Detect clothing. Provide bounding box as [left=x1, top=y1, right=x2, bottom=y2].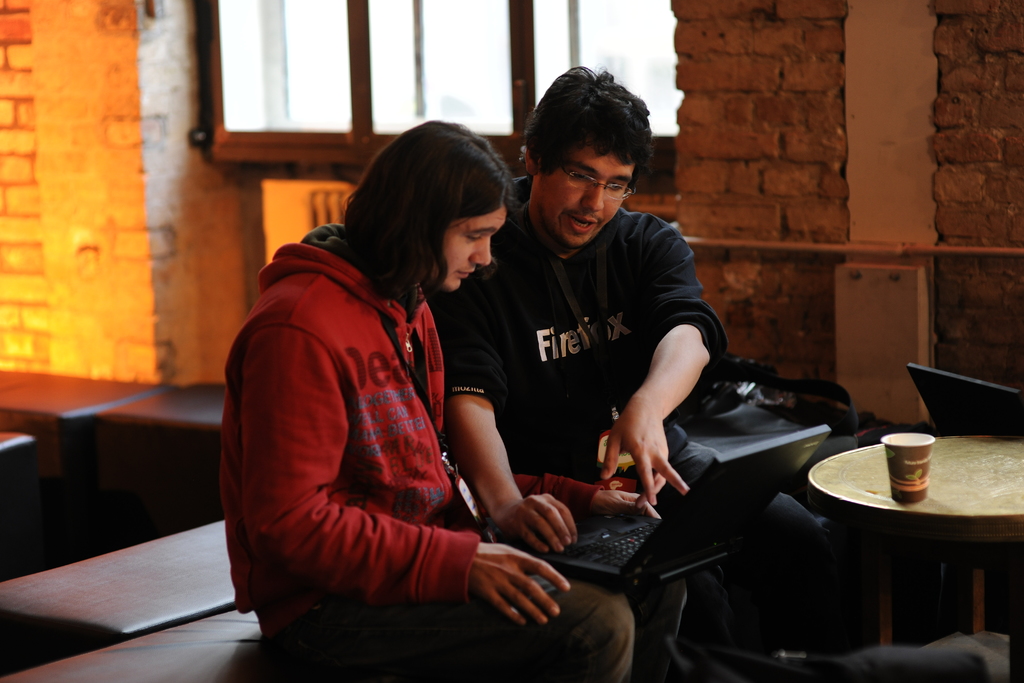
[left=228, top=173, right=544, bottom=667].
